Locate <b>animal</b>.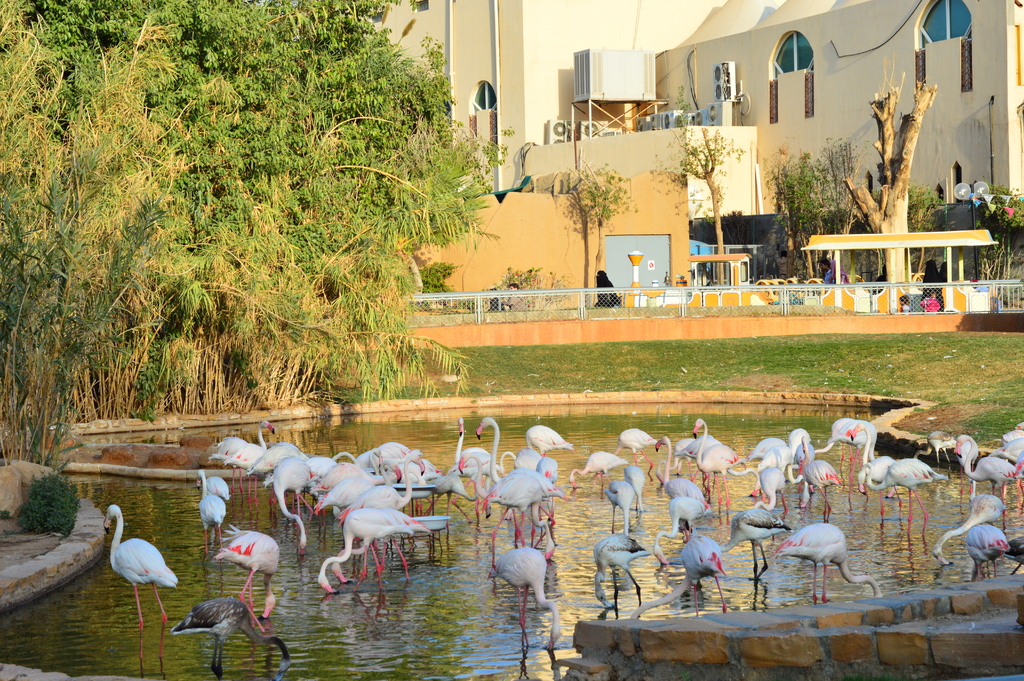
Bounding box: bbox(612, 423, 655, 459).
